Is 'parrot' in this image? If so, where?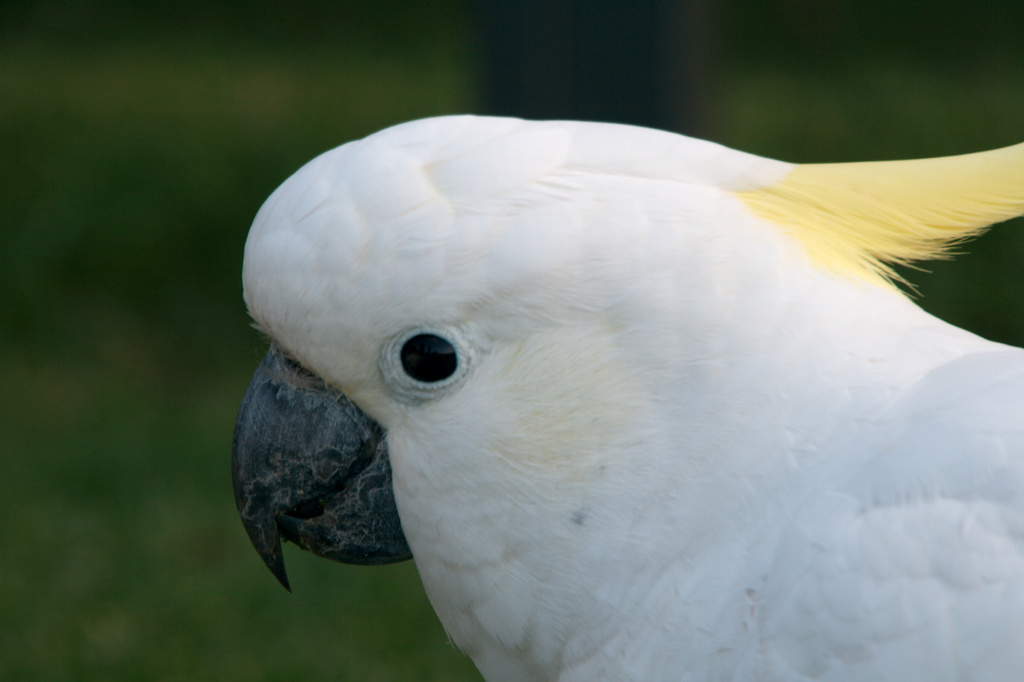
Yes, at 226, 111, 1023, 681.
